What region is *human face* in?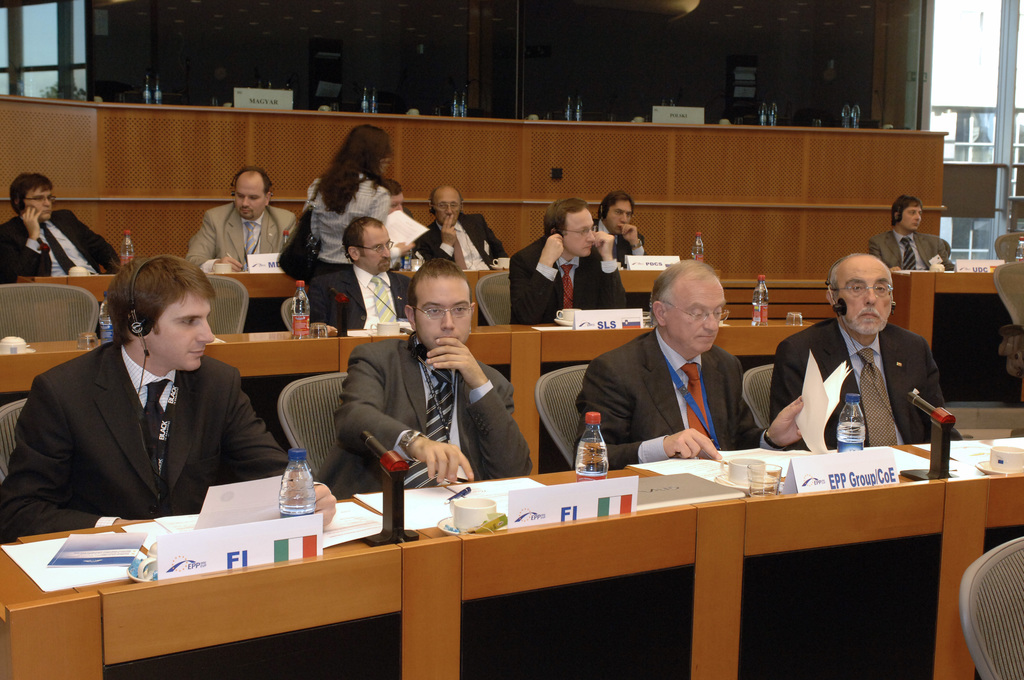
{"left": 605, "top": 195, "right": 632, "bottom": 227}.
